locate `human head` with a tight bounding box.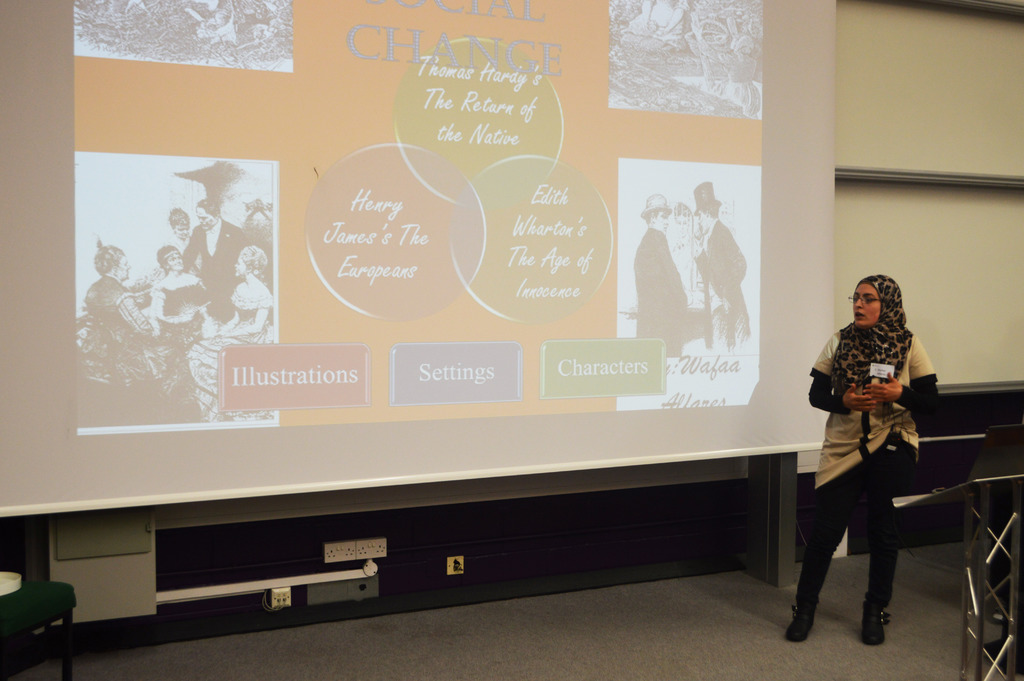
select_region(192, 195, 217, 236).
